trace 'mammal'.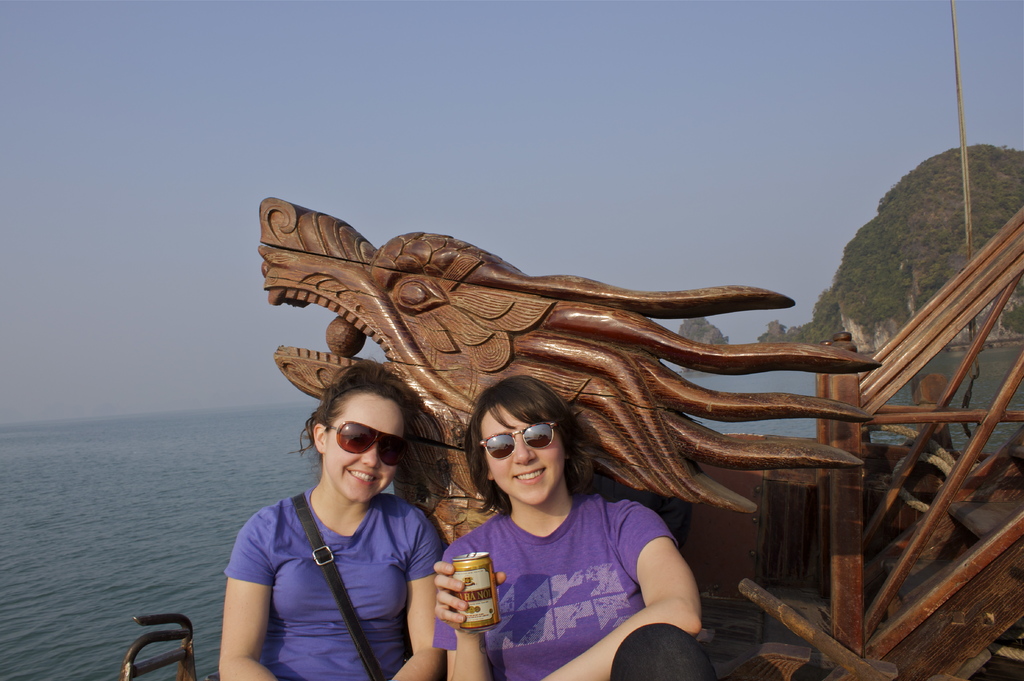
Traced to [left=432, top=374, right=719, bottom=680].
